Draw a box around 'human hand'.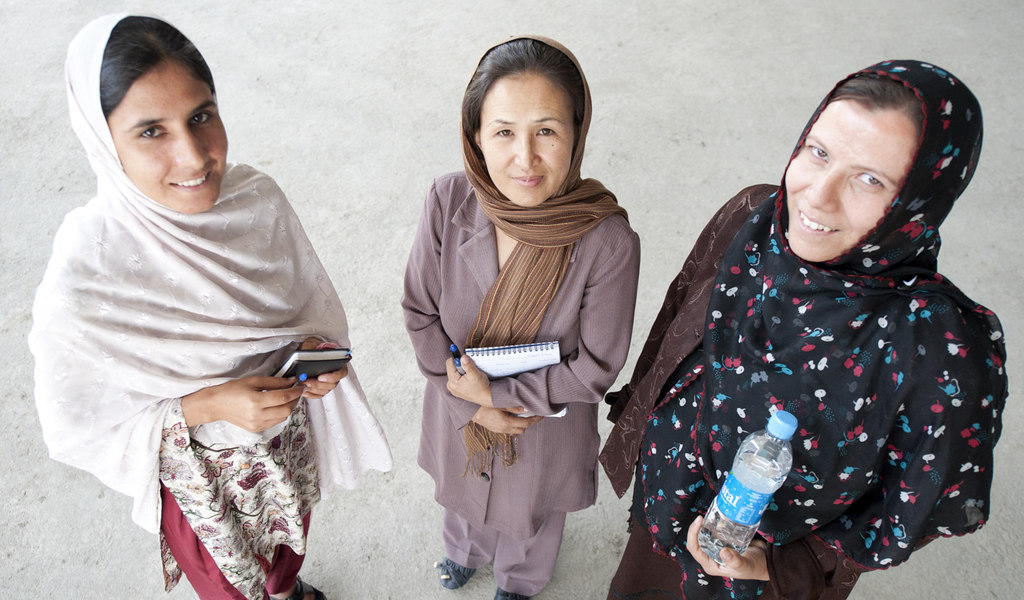
194/386/292/444.
